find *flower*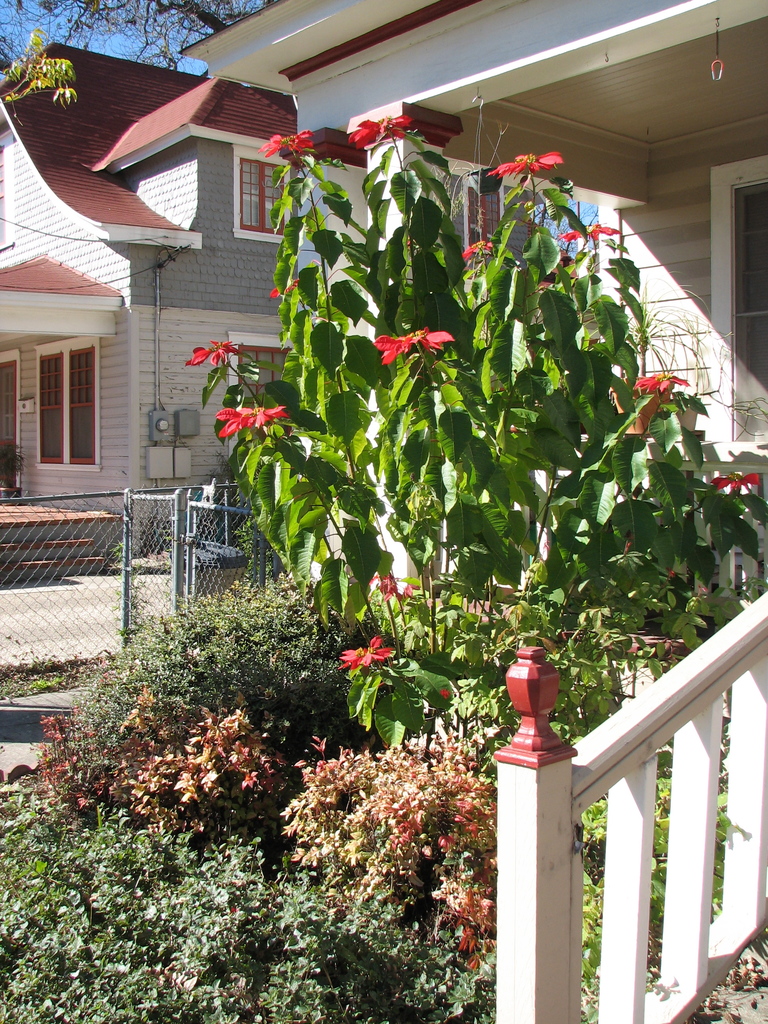
detection(457, 240, 497, 258)
